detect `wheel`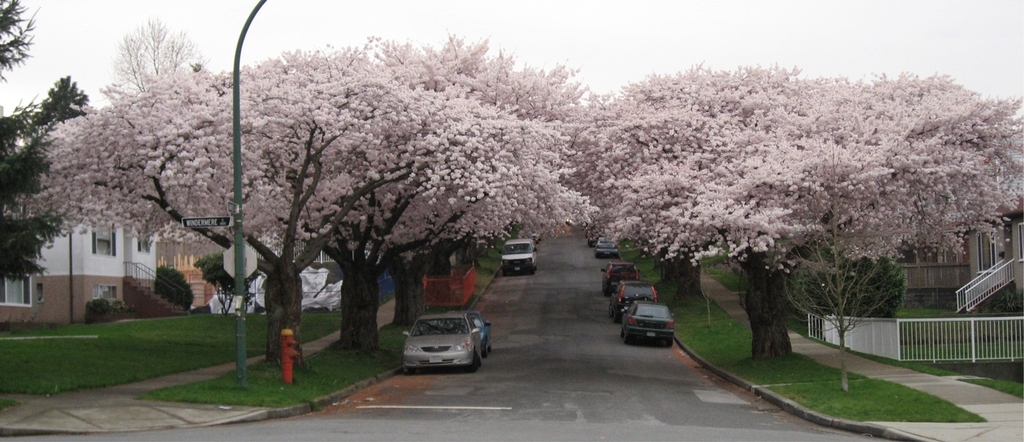
608, 304, 614, 315
